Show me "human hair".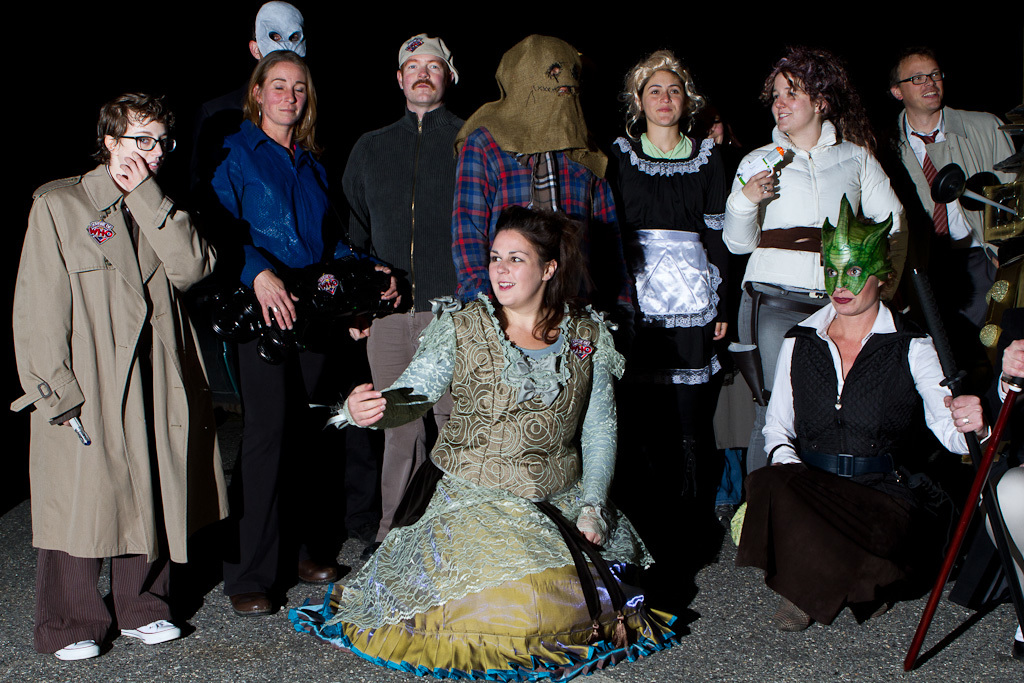
"human hair" is here: [left=896, top=48, right=945, bottom=86].
